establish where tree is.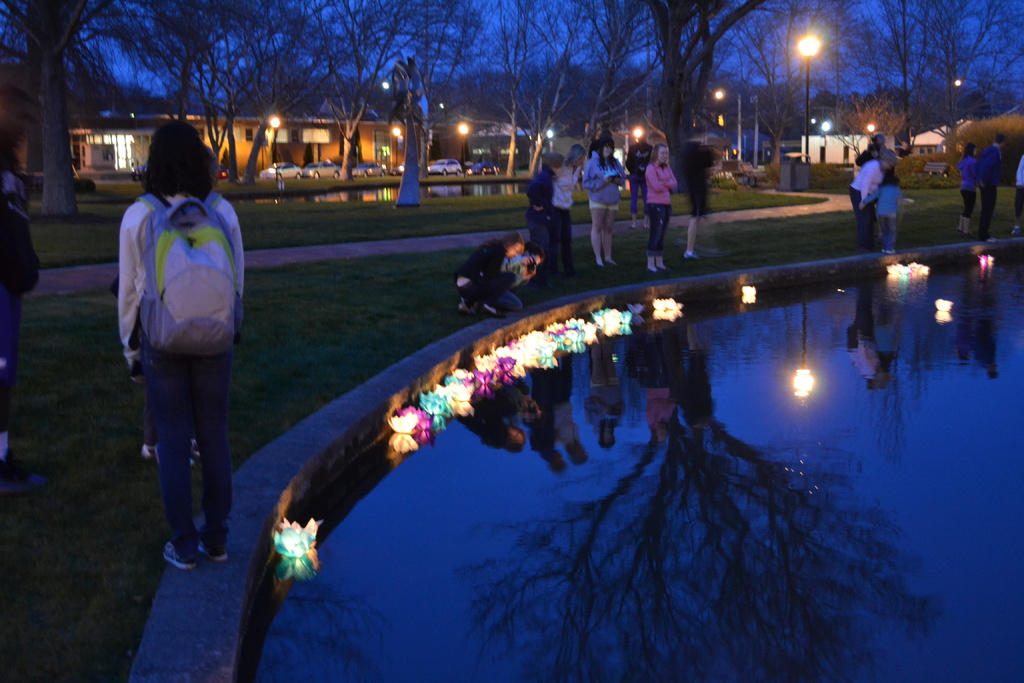
Established at locate(628, 0, 774, 152).
